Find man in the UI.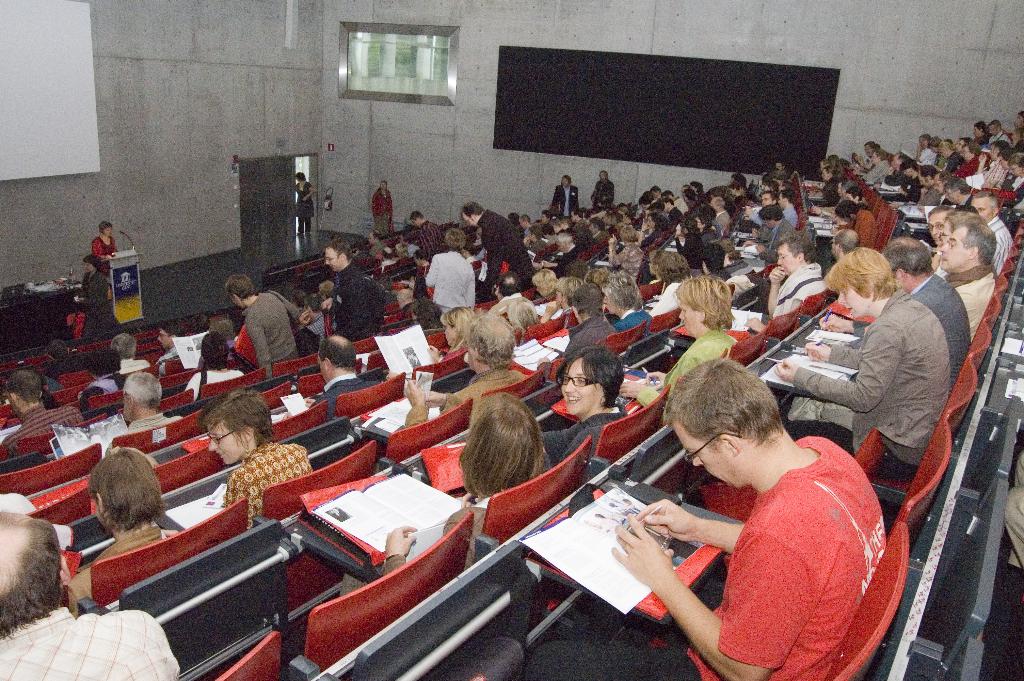
UI element at select_region(107, 332, 148, 377).
